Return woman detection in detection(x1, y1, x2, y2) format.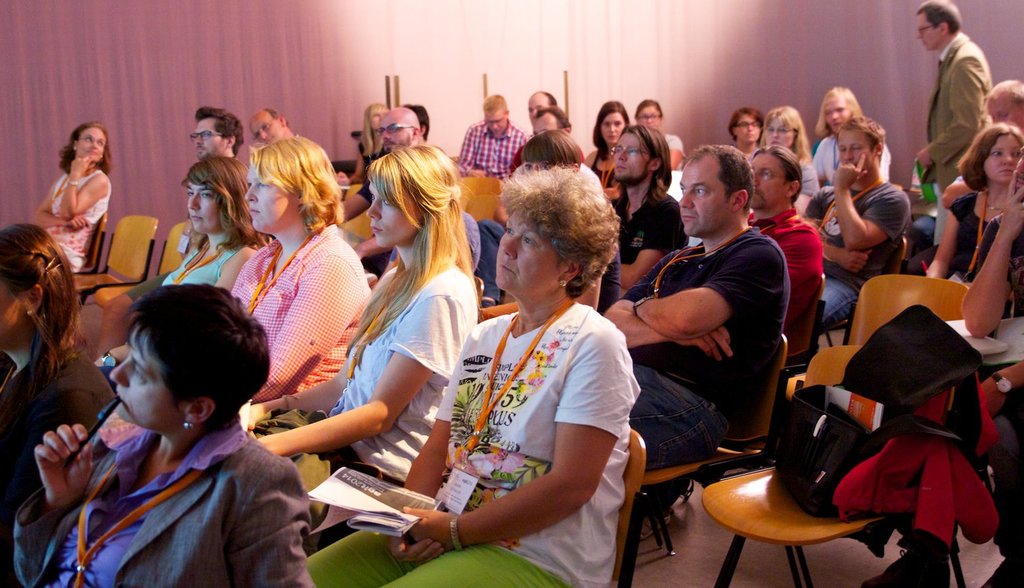
detection(16, 284, 301, 587).
